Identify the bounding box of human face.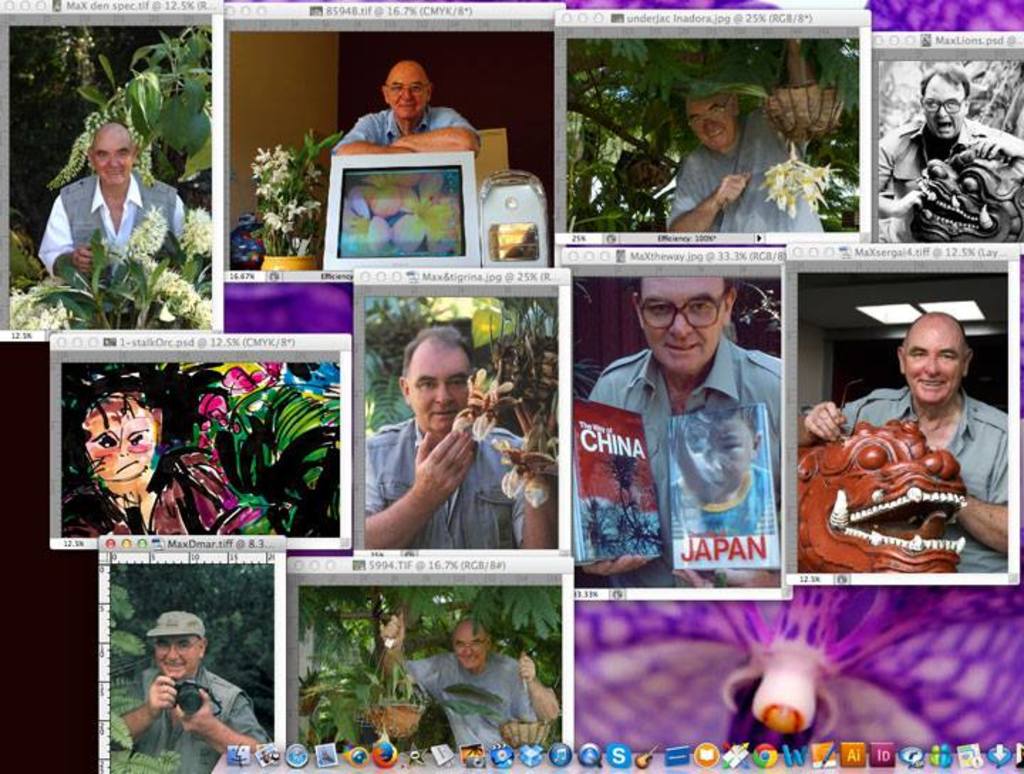
[x1=154, y1=635, x2=205, y2=682].
